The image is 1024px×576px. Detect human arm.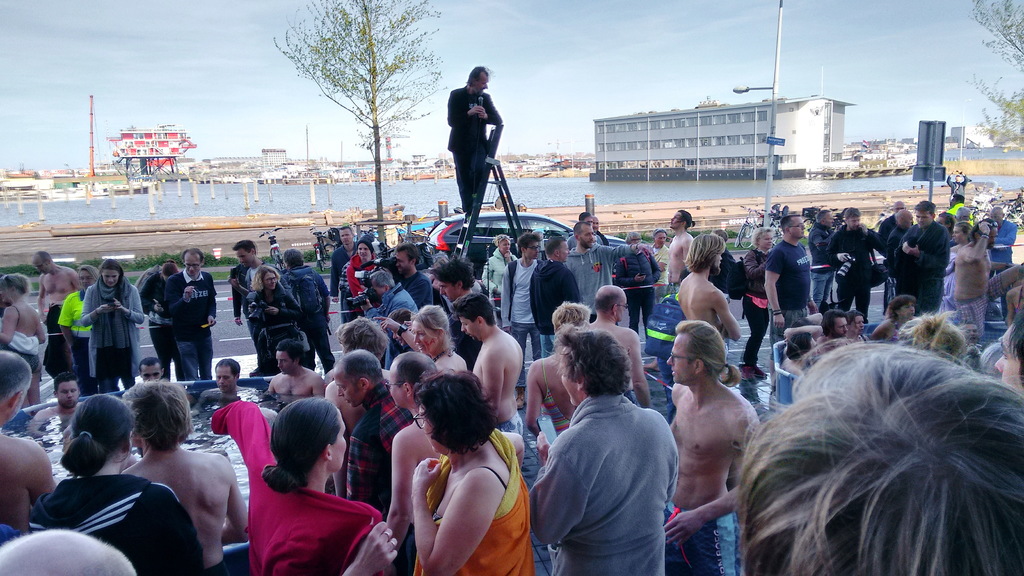
Detection: 568,271,585,305.
